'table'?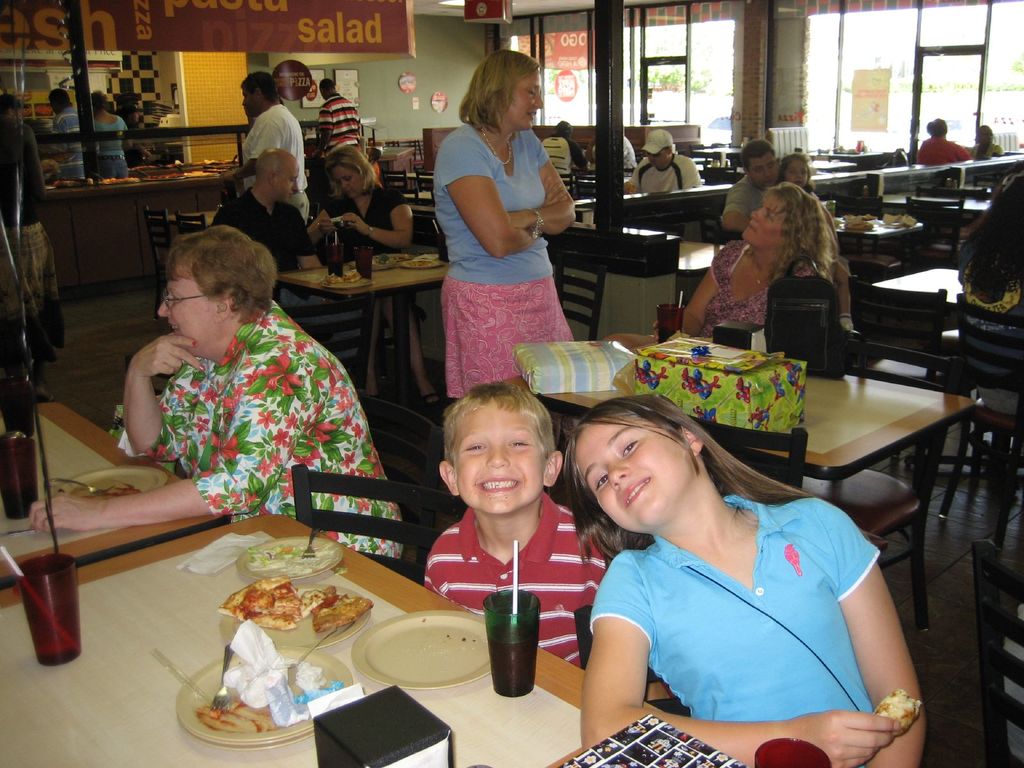
bbox=(404, 189, 430, 201)
